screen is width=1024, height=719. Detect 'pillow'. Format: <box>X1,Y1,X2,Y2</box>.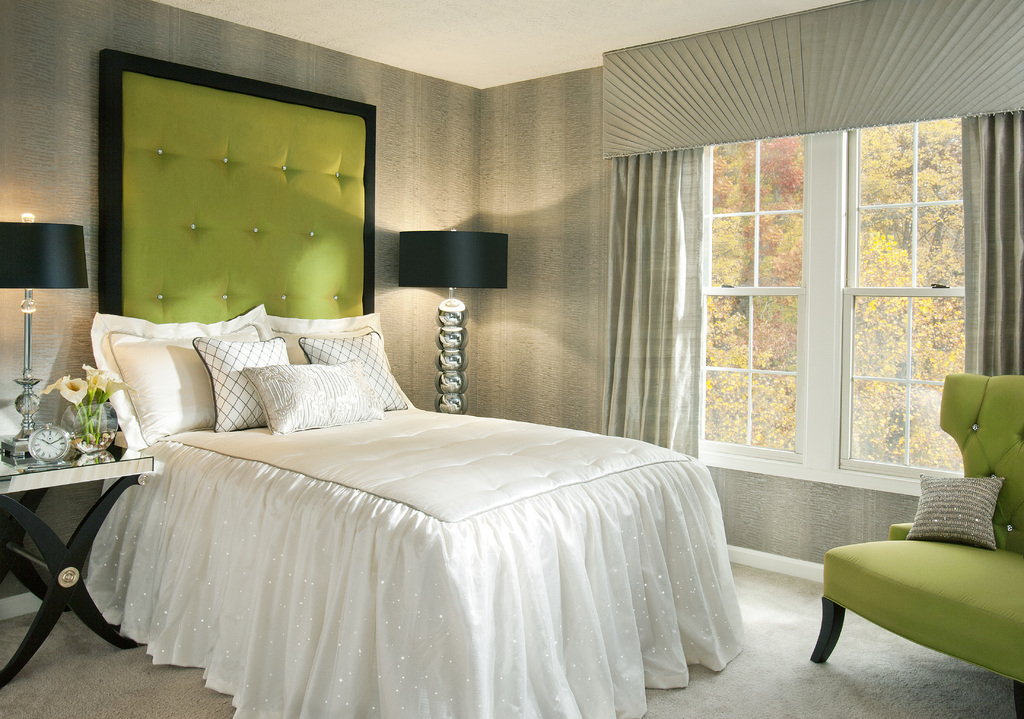
<box>244,356,385,438</box>.
